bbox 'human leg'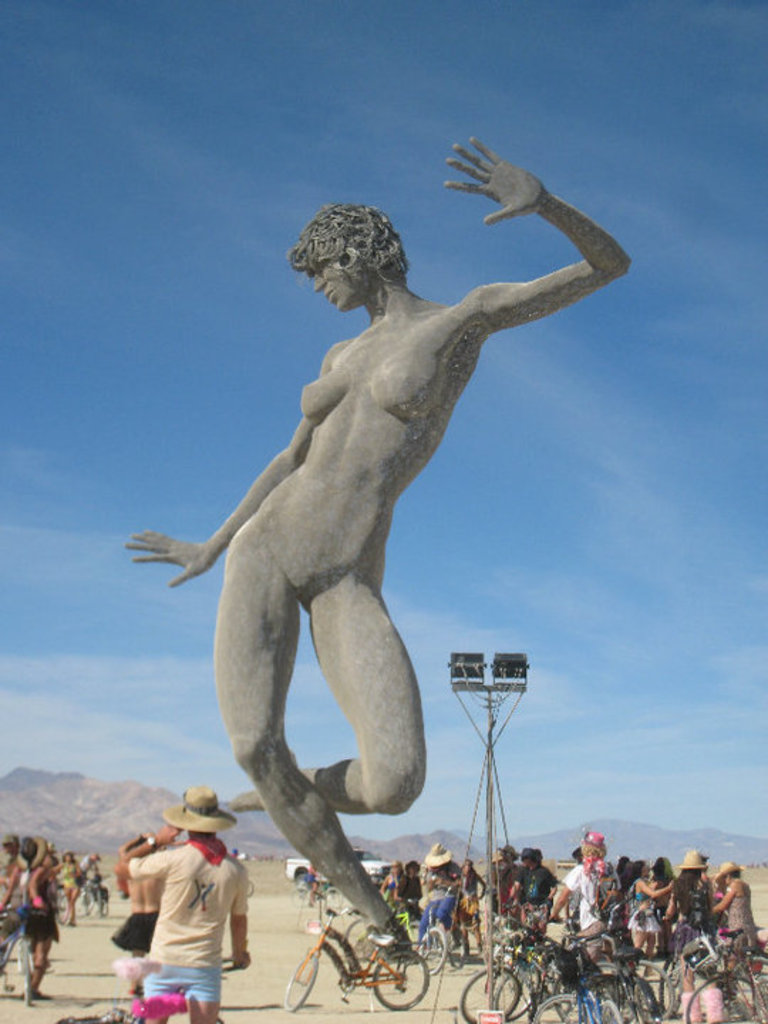
box=[619, 914, 653, 960]
